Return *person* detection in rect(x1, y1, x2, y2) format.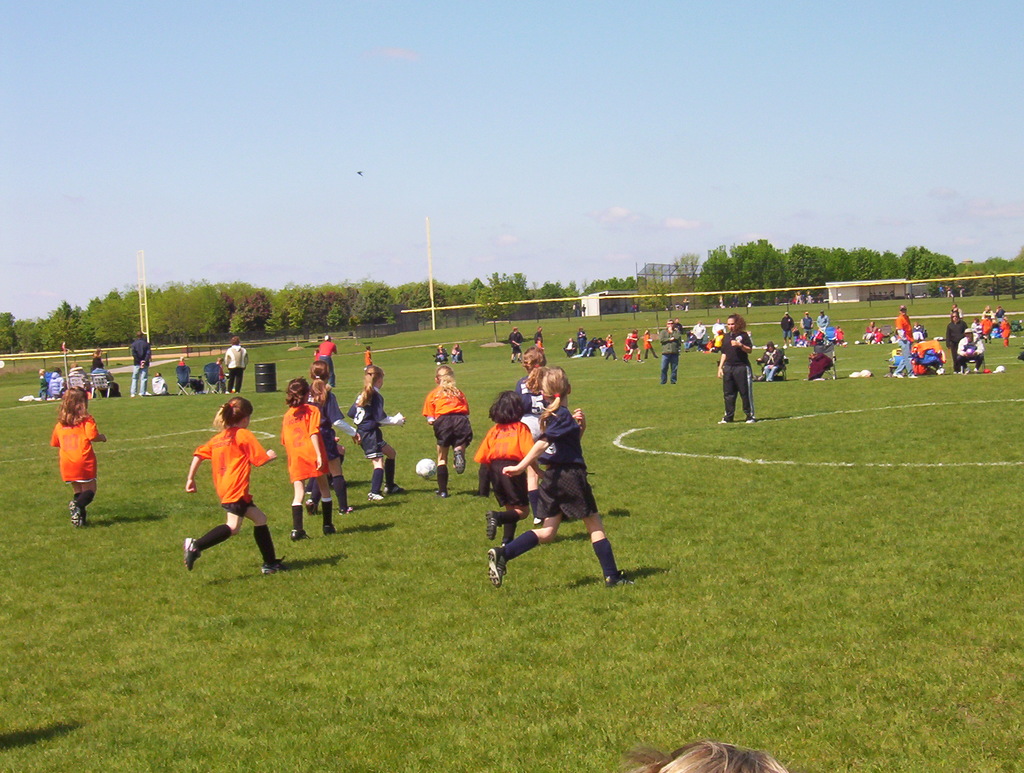
rect(321, 336, 338, 378).
